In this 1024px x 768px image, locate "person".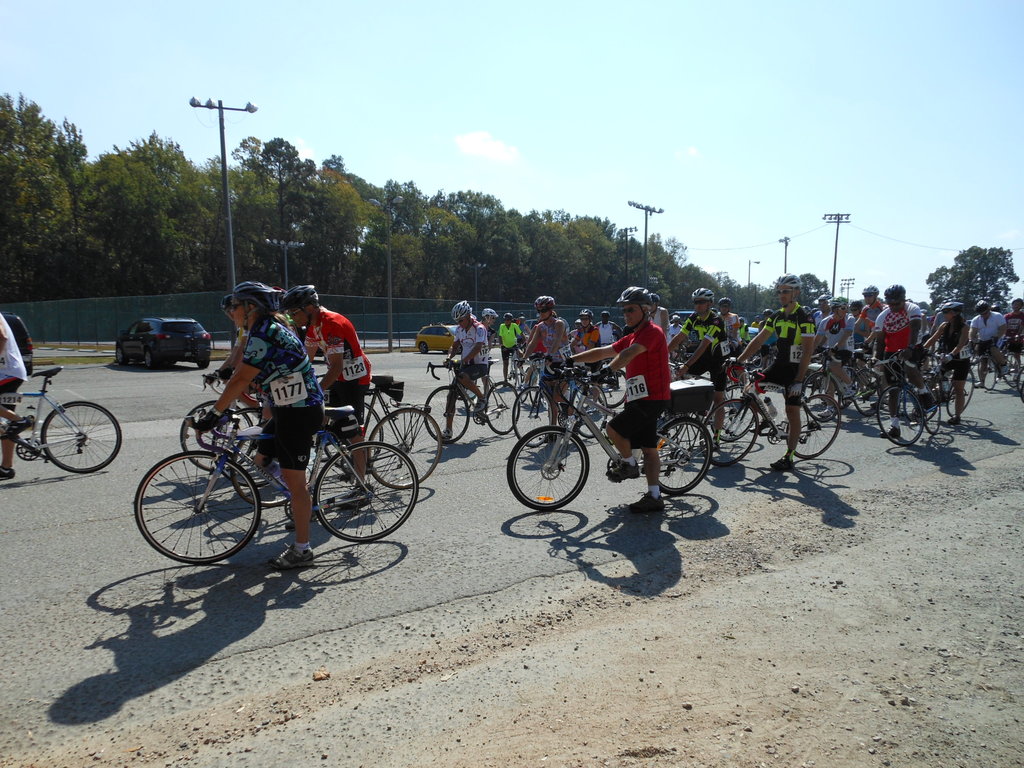
Bounding box: bbox=(868, 281, 924, 441).
